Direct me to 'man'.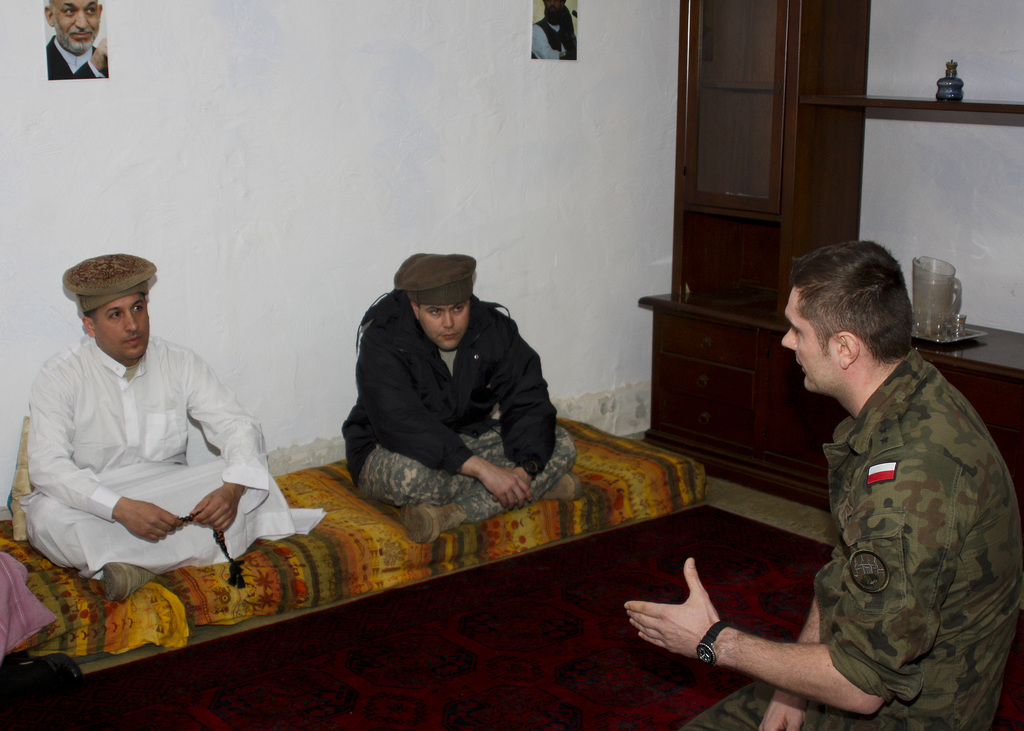
Direction: <bbox>529, 0, 578, 61</bbox>.
